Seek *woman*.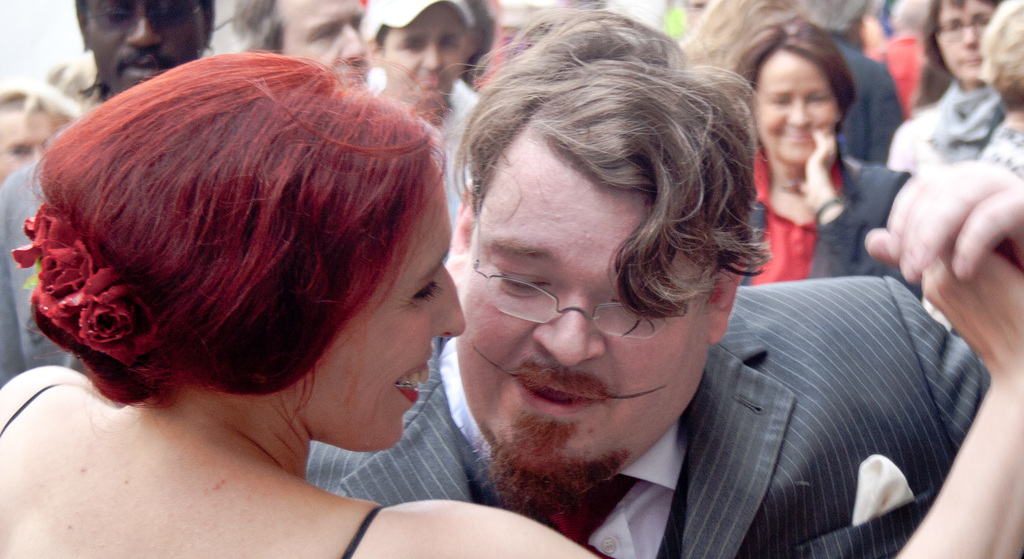
(0, 56, 1023, 558).
